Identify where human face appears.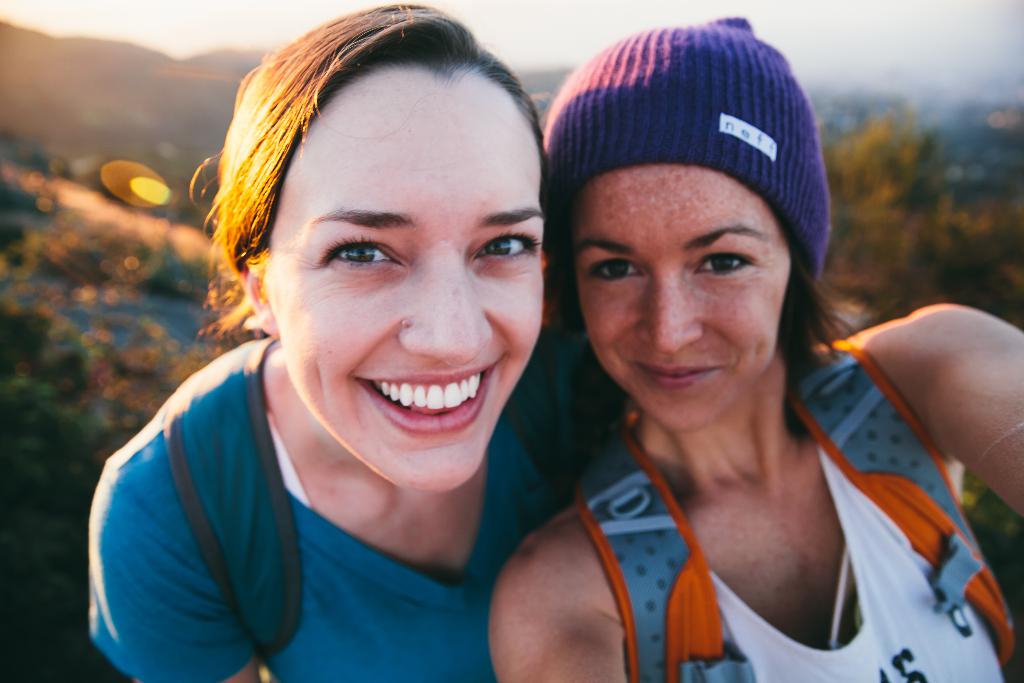
Appears at pyautogui.locateOnScreen(570, 168, 794, 432).
